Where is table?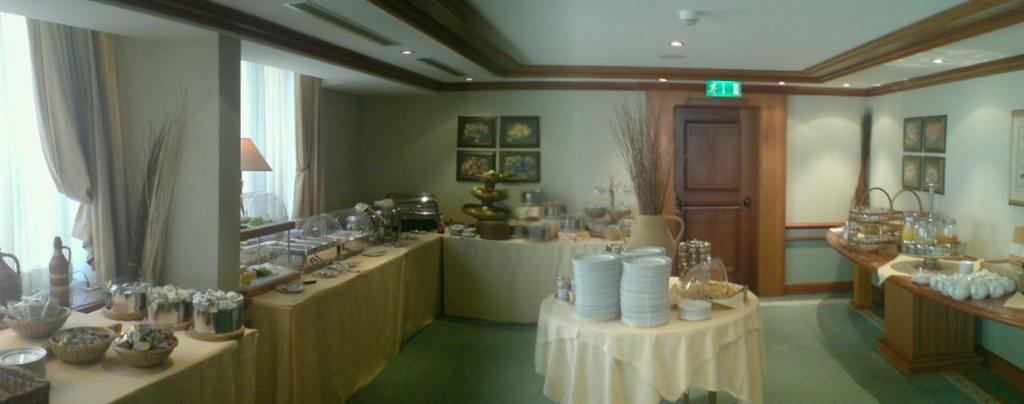
rect(828, 214, 1023, 403).
